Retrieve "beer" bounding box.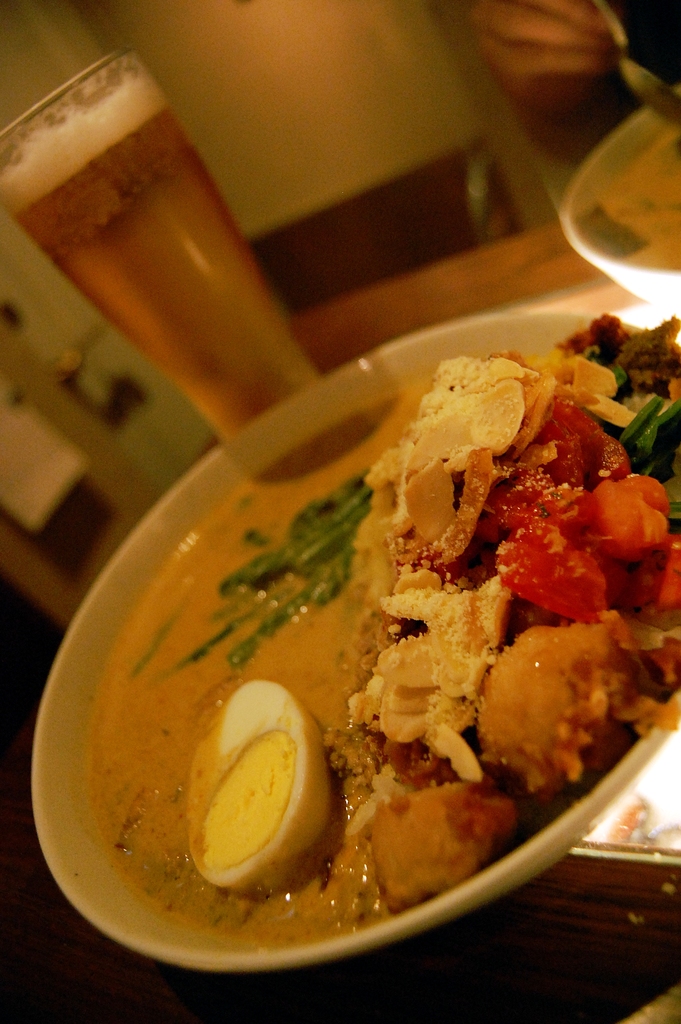
Bounding box: {"left": 0, "top": 49, "right": 313, "bottom": 435}.
